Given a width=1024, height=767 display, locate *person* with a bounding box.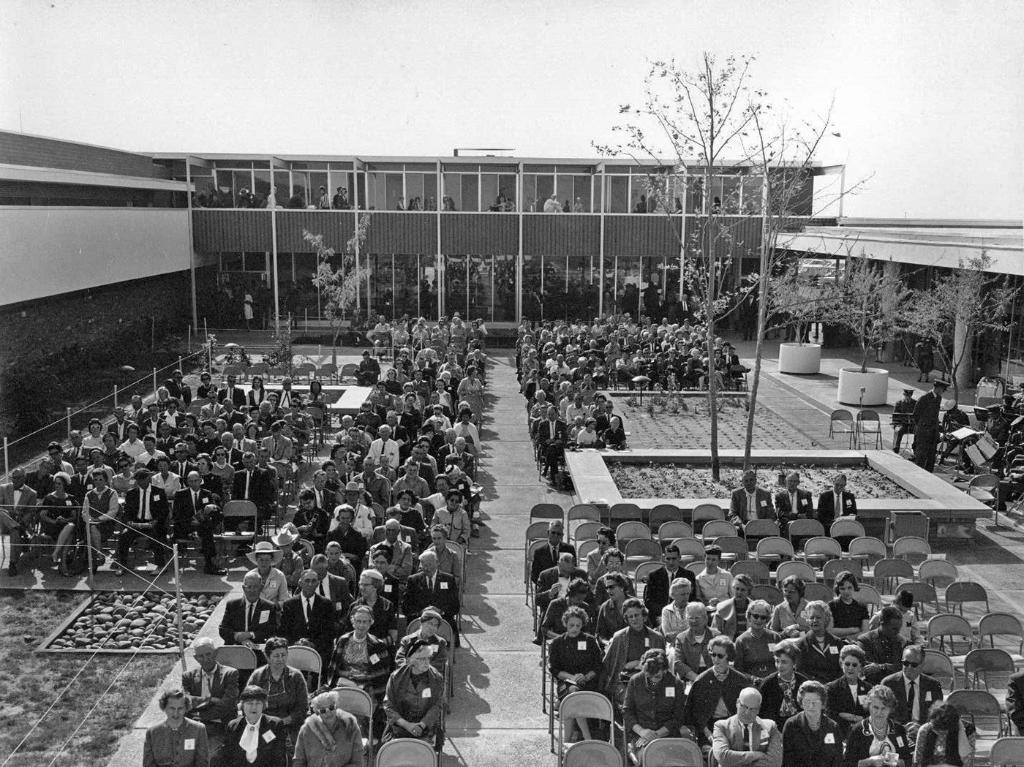
Located: (279, 568, 333, 681).
